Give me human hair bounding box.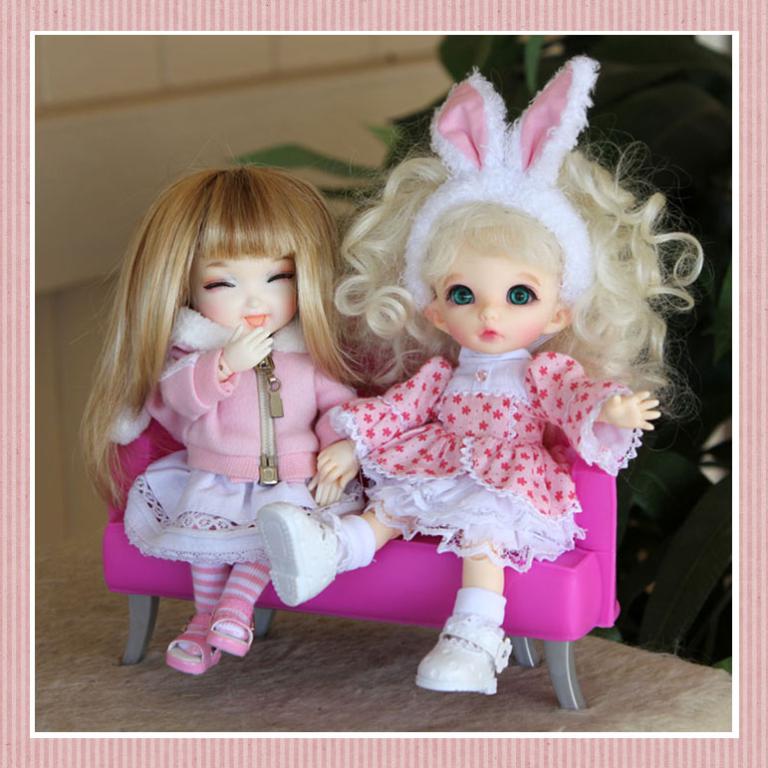
(left=71, top=157, right=369, bottom=510).
